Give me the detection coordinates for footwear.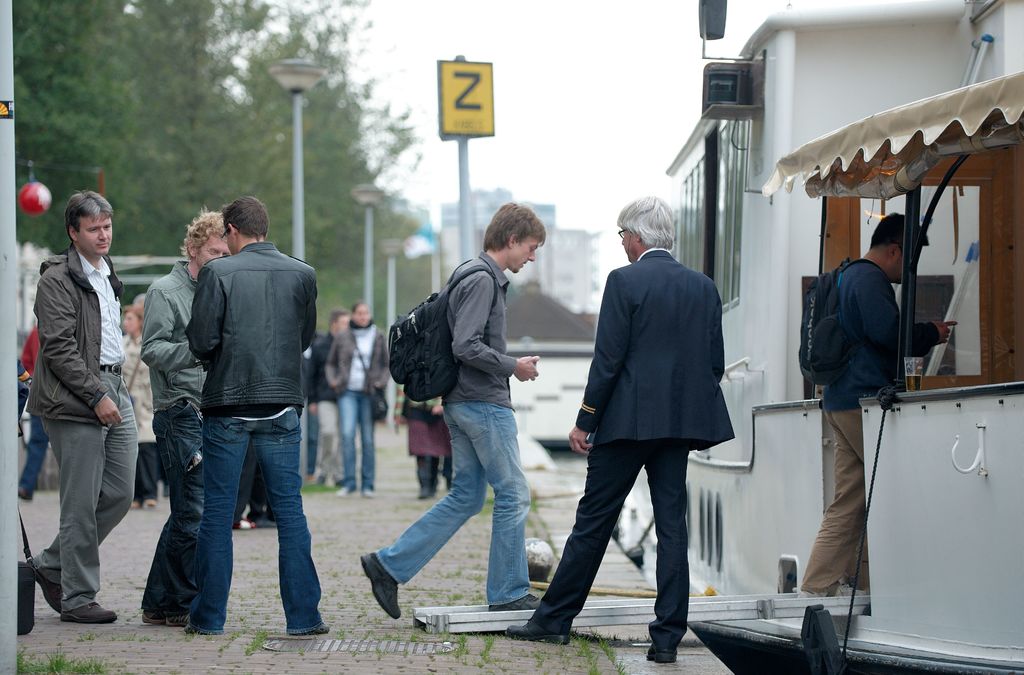
(361,484,376,498).
